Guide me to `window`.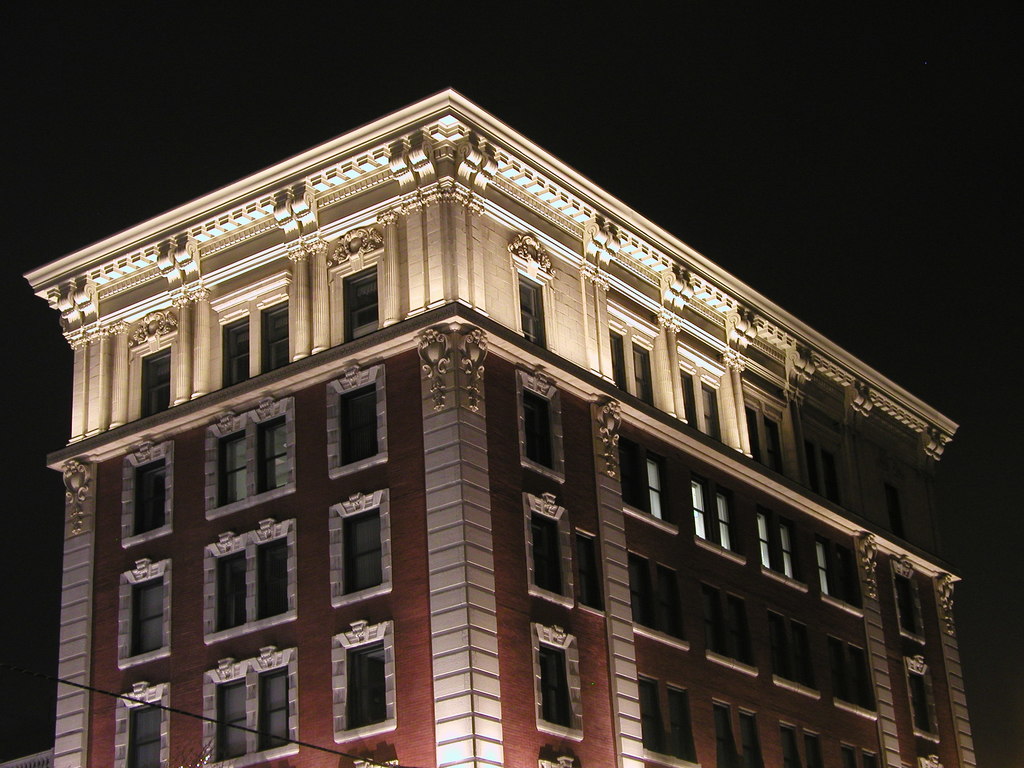
Guidance: <region>128, 346, 170, 418</region>.
